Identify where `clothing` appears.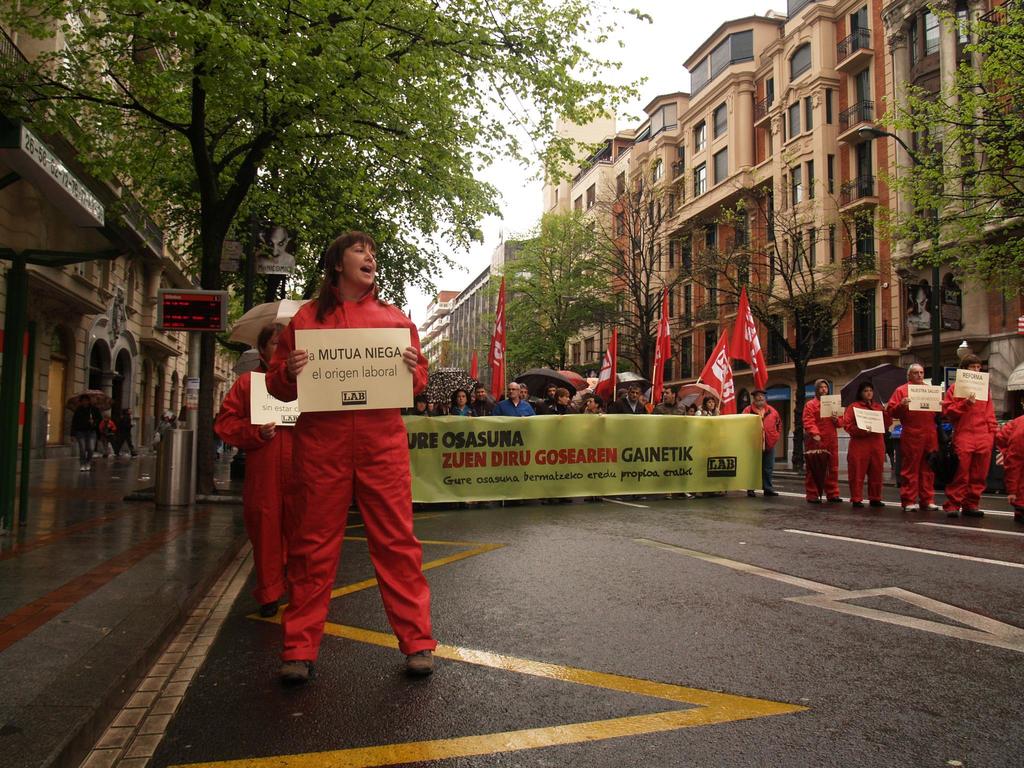
Appears at x1=737 y1=406 x2=786 y2=492.
